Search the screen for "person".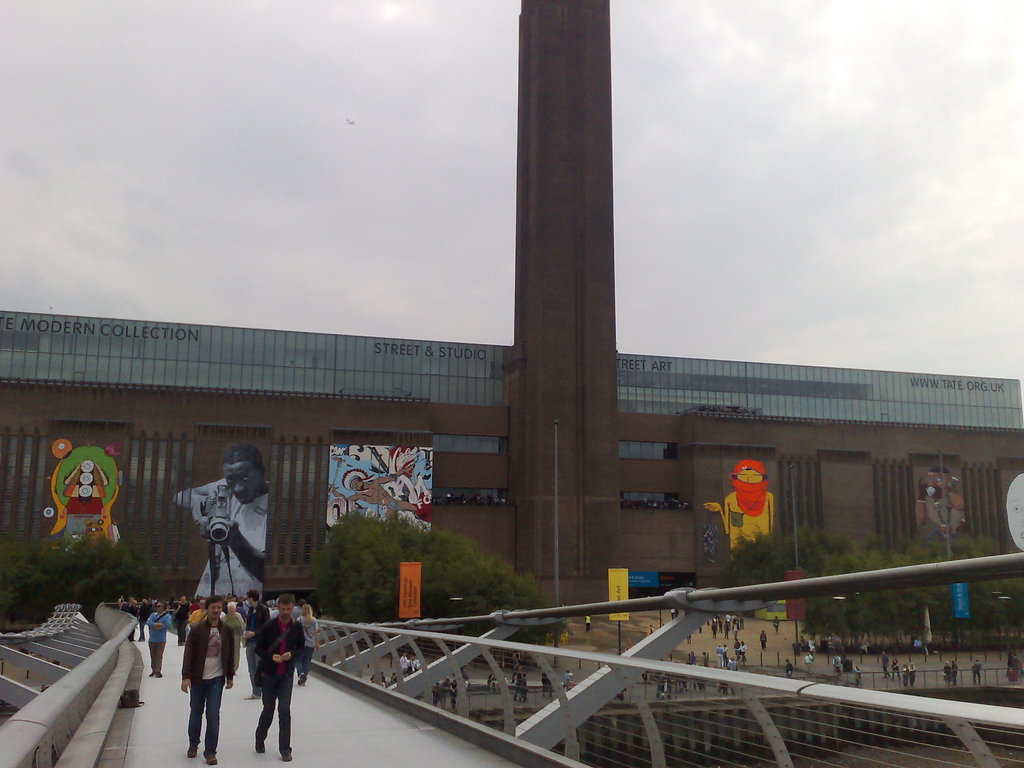
Found at region(804, 651, 812, 677).
